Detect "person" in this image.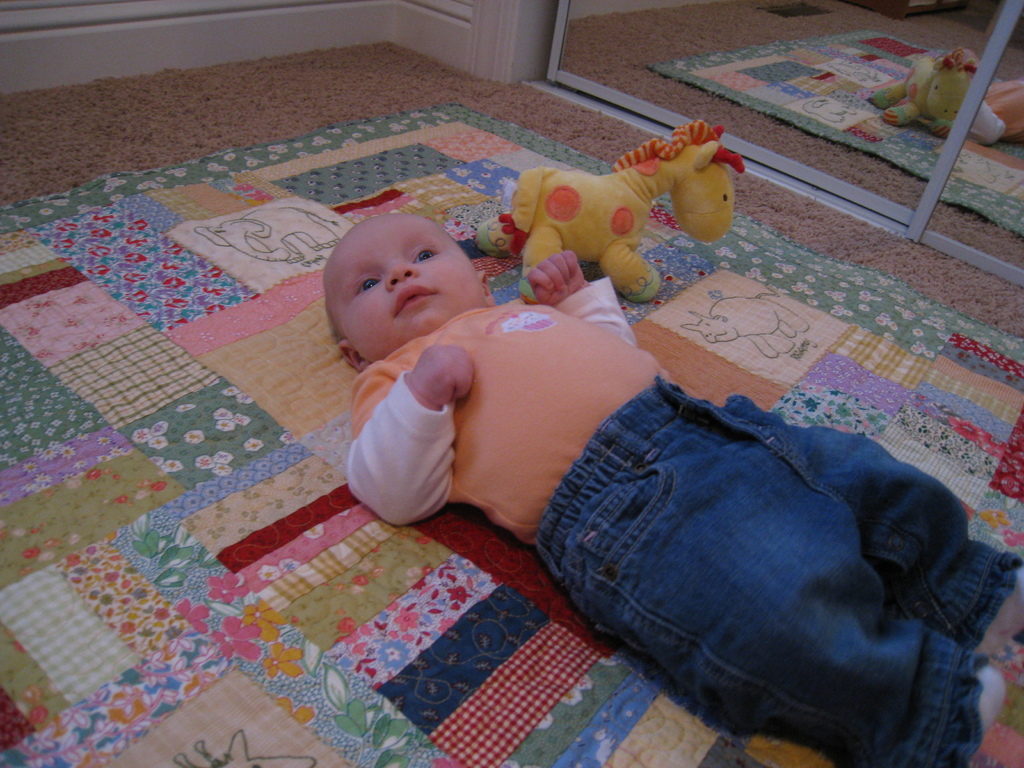
Detection: BBox(323, 212, 1023, 767).
